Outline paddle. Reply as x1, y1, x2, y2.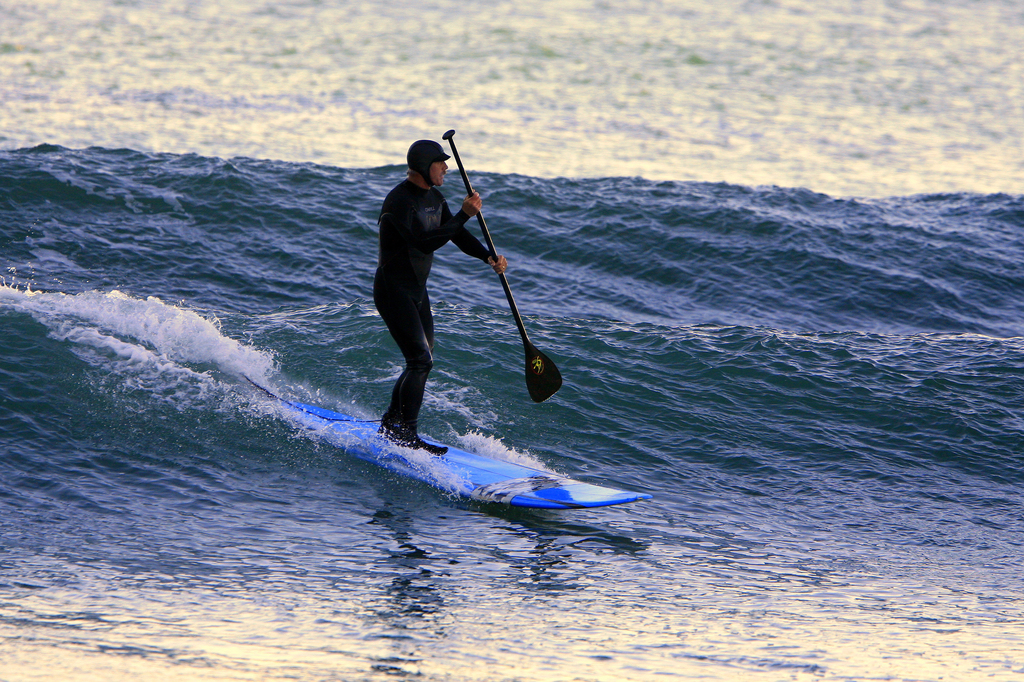
453, 106, 572, 413.
